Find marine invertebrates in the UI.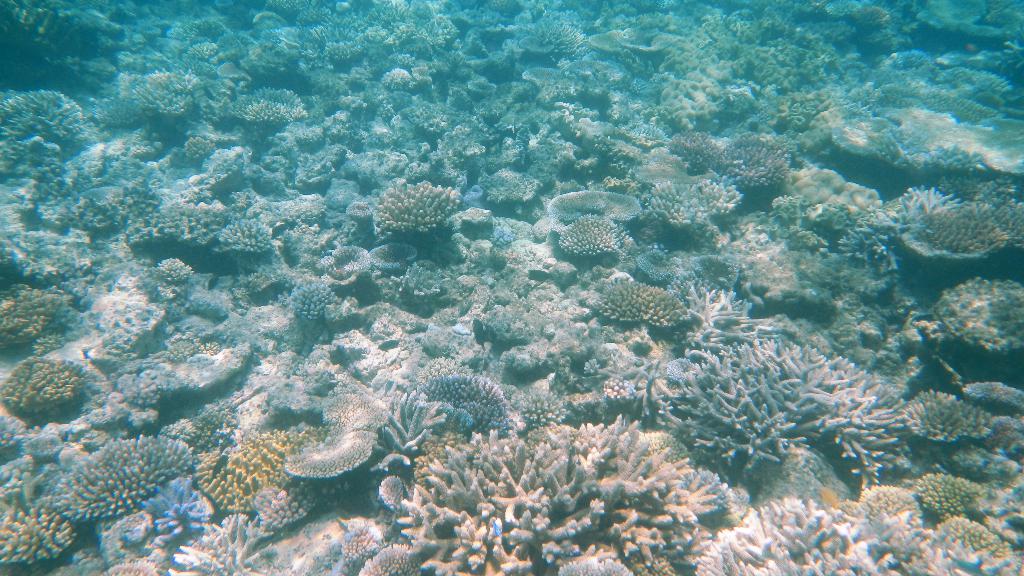
UI element at detection(289, 4, 346, 30).
